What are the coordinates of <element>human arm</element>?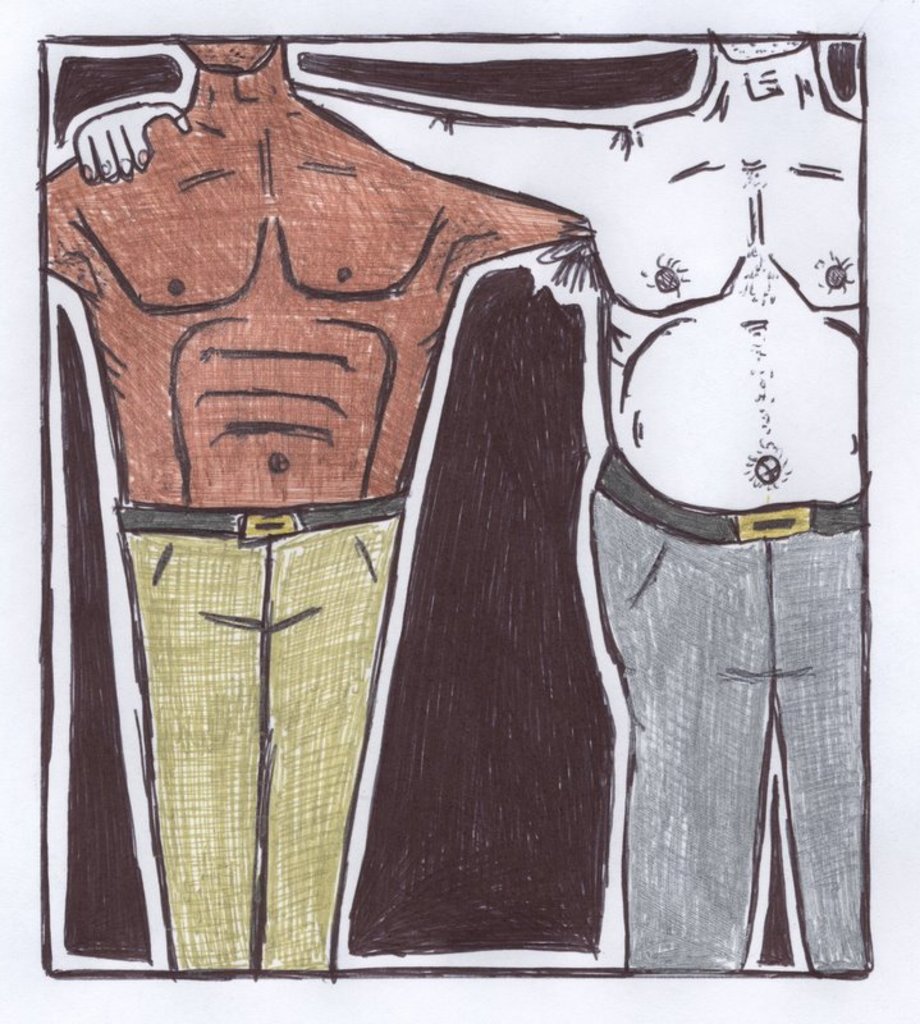
rect(87, 82, 630, 218).
